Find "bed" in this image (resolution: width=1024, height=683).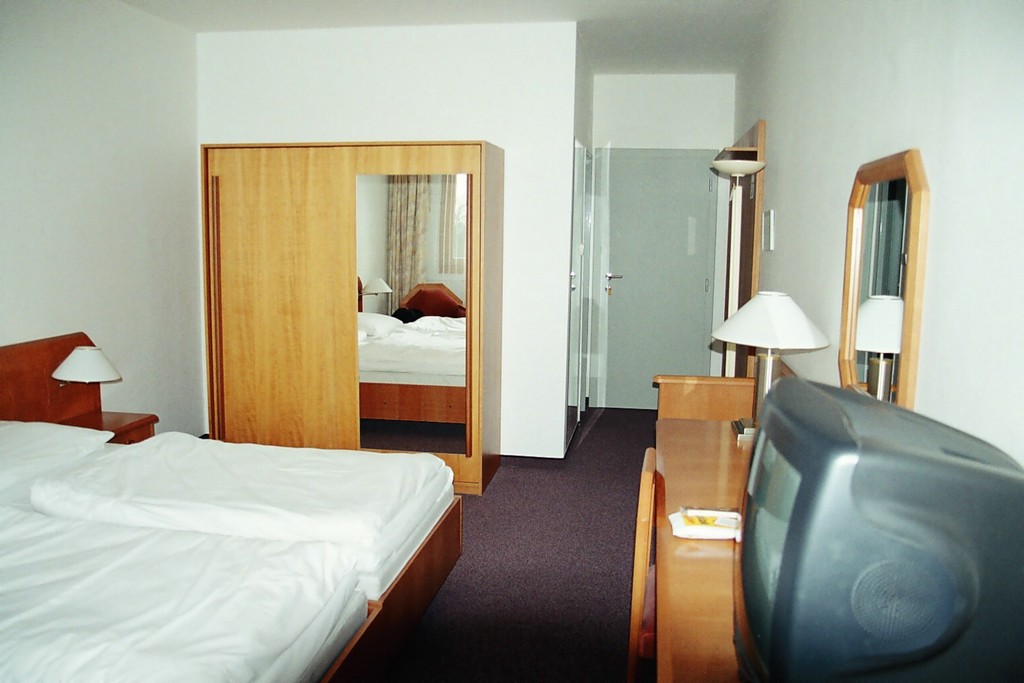
{"x1": 21, "y1": 406, "x2": 443, "y2": 664}.
